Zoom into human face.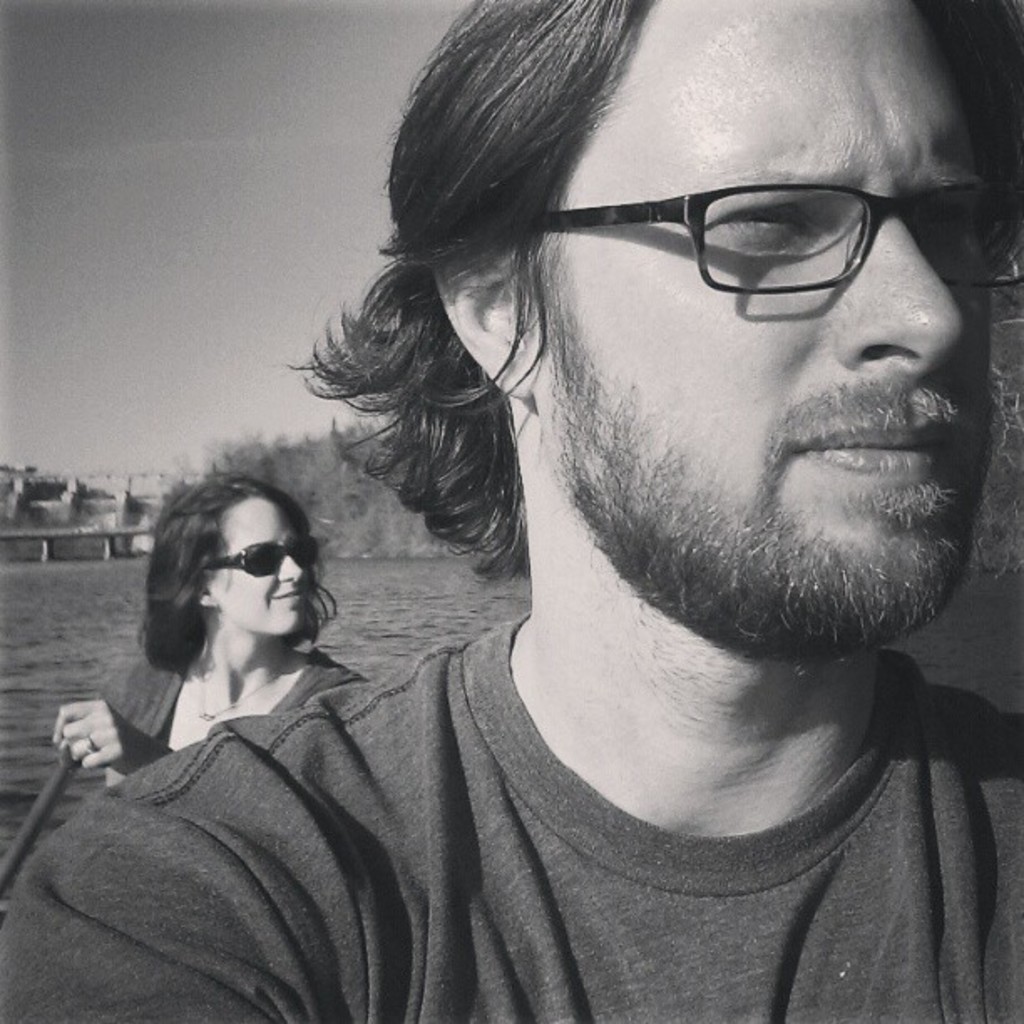
Zoom target: rect(524, 0, 986, 641).
